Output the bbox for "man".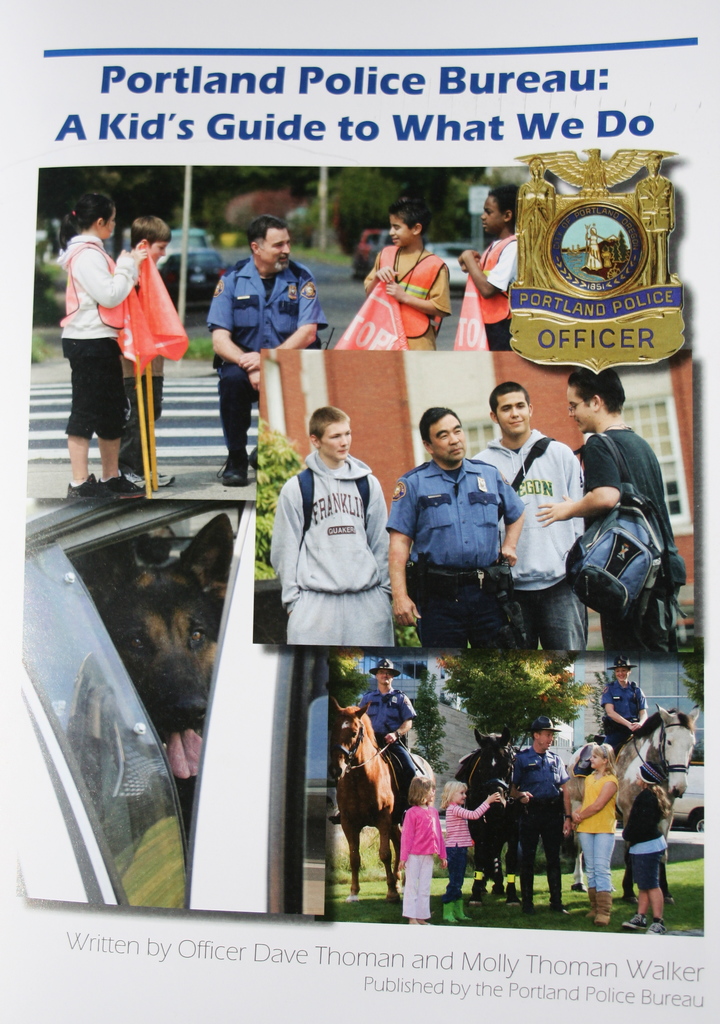
<box>510,717,573,919</box>.
